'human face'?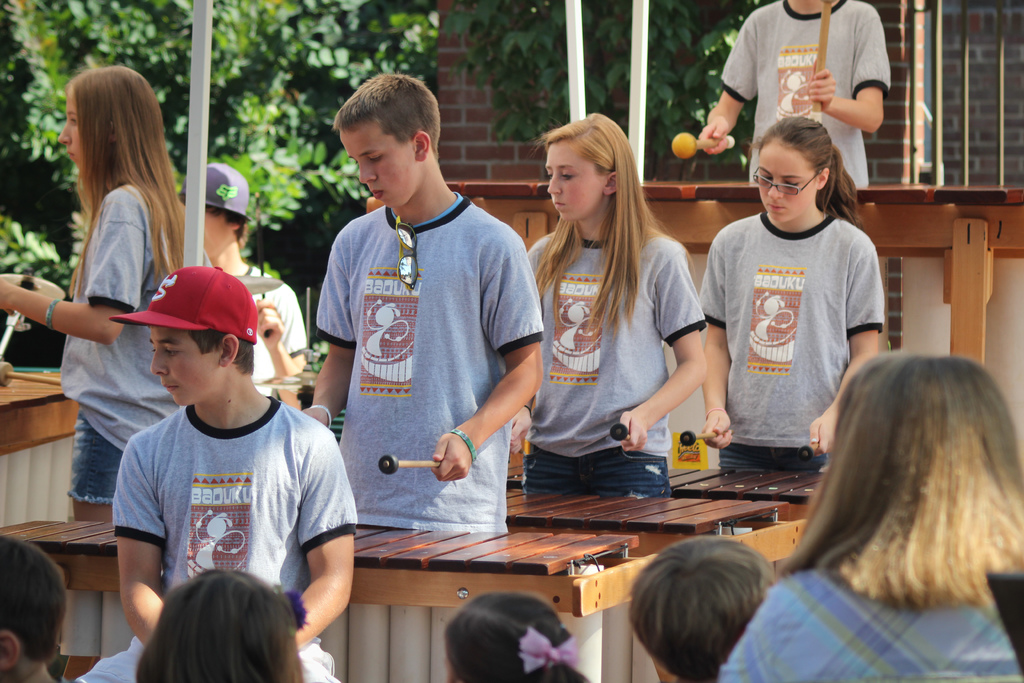
{"x1": 148, "y1": 325, "x2": 222, "y2": 404}
